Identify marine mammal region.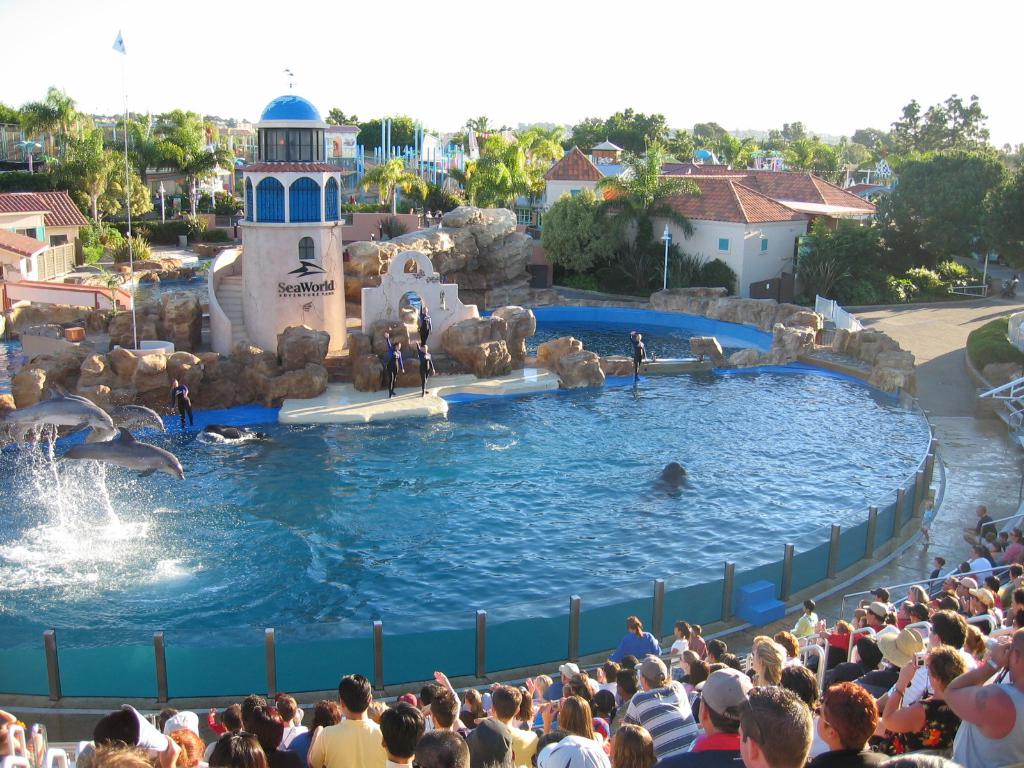
Region: {"left": 0, "top": 381, "right": 112, "bottom": 438}.
